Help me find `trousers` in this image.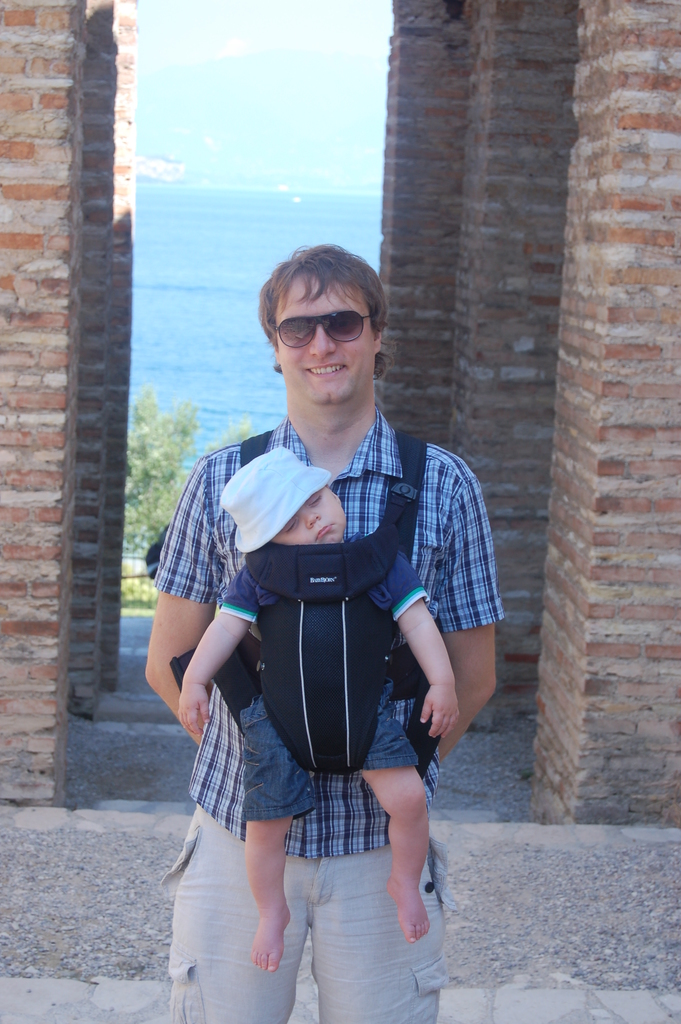
Found it: (left=201, top=742, right=449, bottom=1005).
